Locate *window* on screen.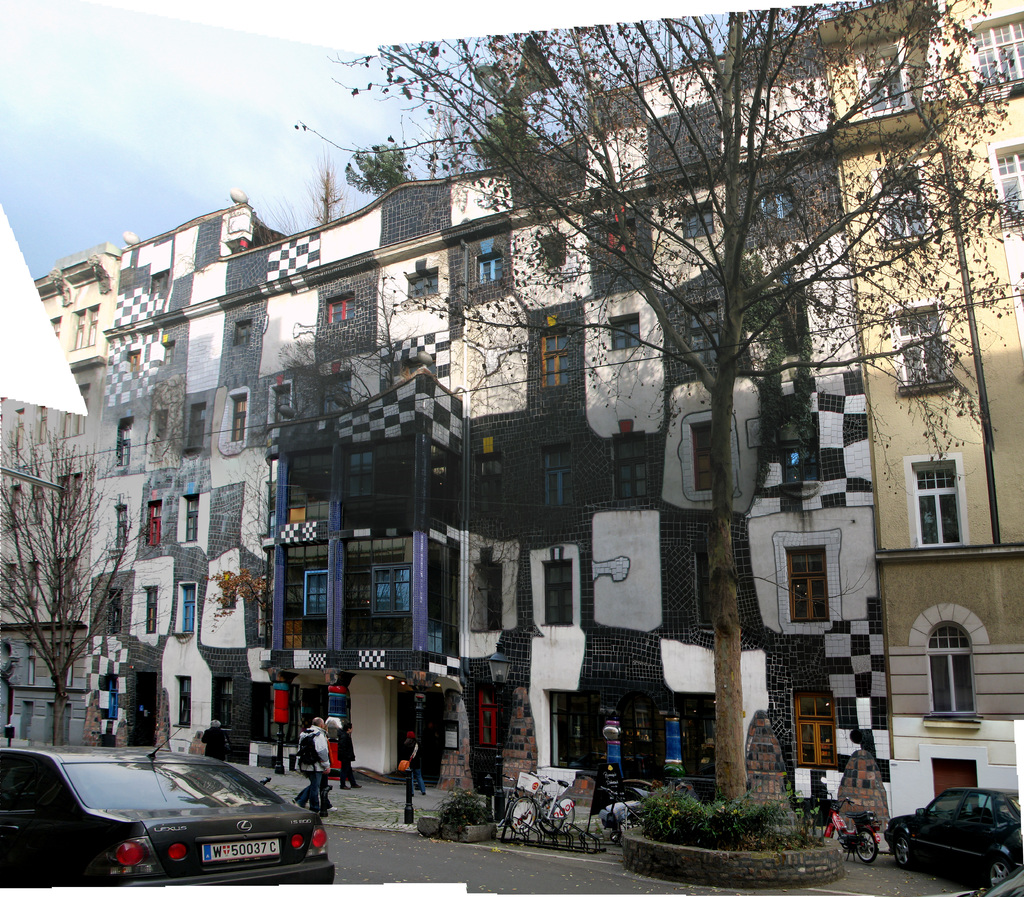
On screen at rect(478, 257, 502, 283).
